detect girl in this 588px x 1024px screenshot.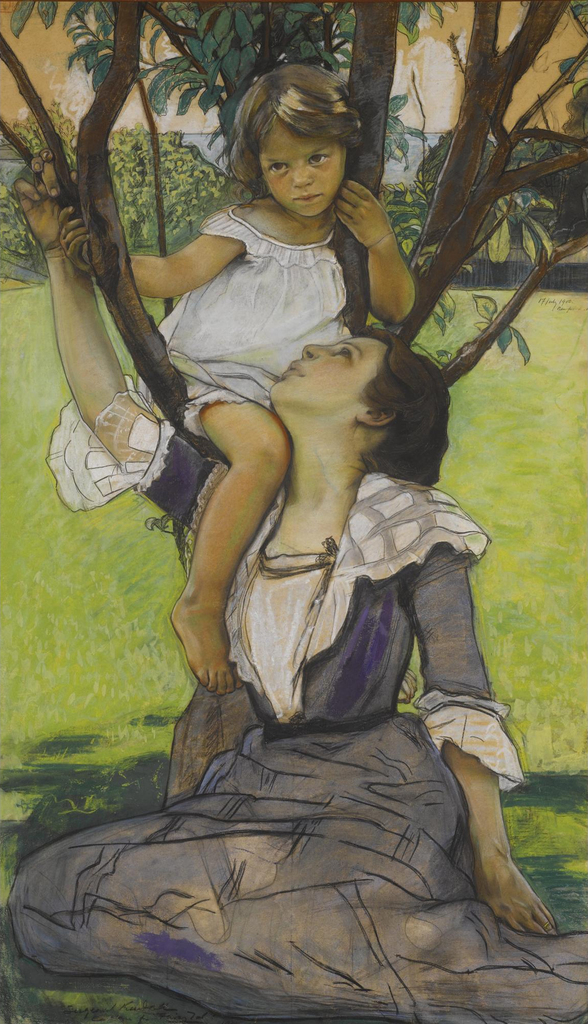
Detection: select_region(31, 66, 415, 685).
